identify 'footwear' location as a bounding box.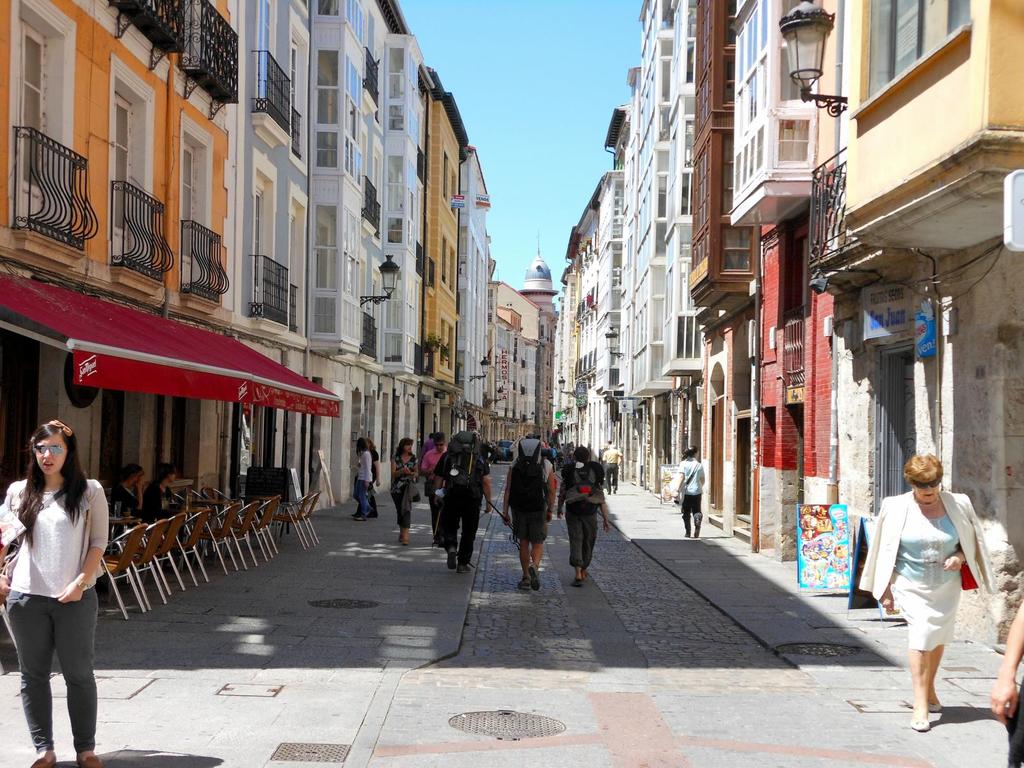
rect(529, 563, 538, 591).
